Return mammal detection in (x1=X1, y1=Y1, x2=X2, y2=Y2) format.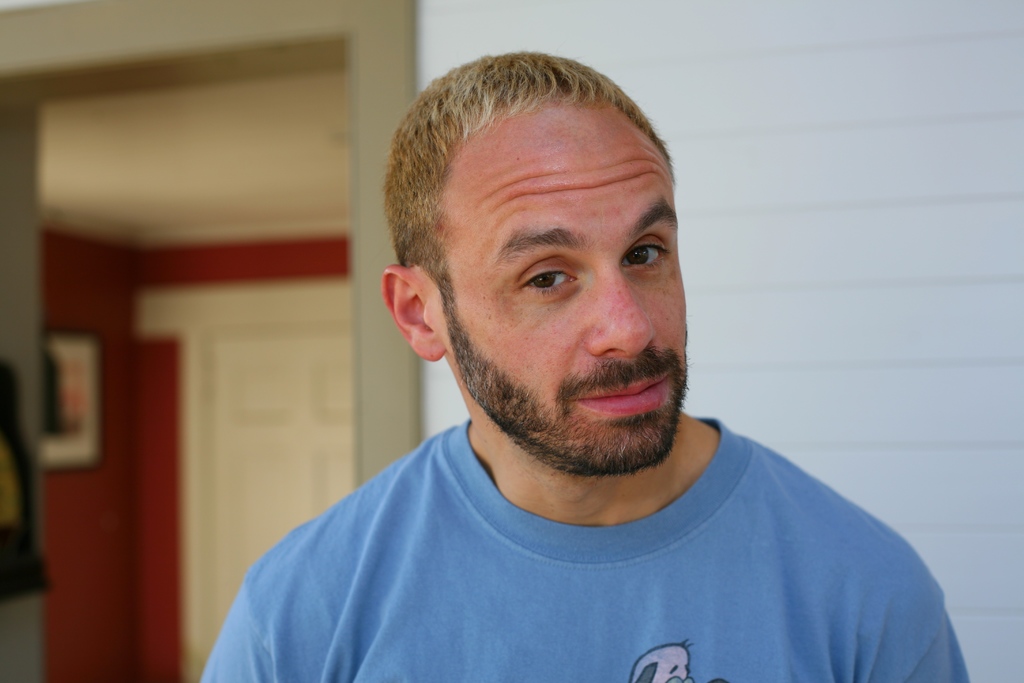
(x1=199, y1=47, x2=972, y2=682).
